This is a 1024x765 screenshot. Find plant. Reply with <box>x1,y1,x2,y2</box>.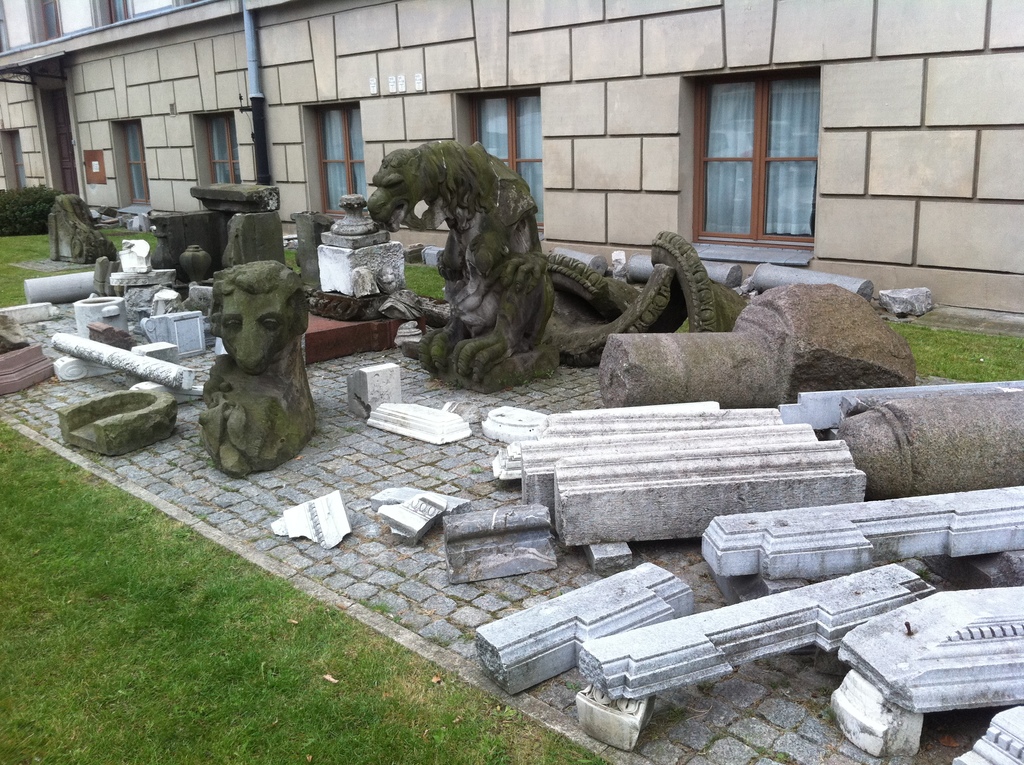
<box>675,317,691,334</box>.
